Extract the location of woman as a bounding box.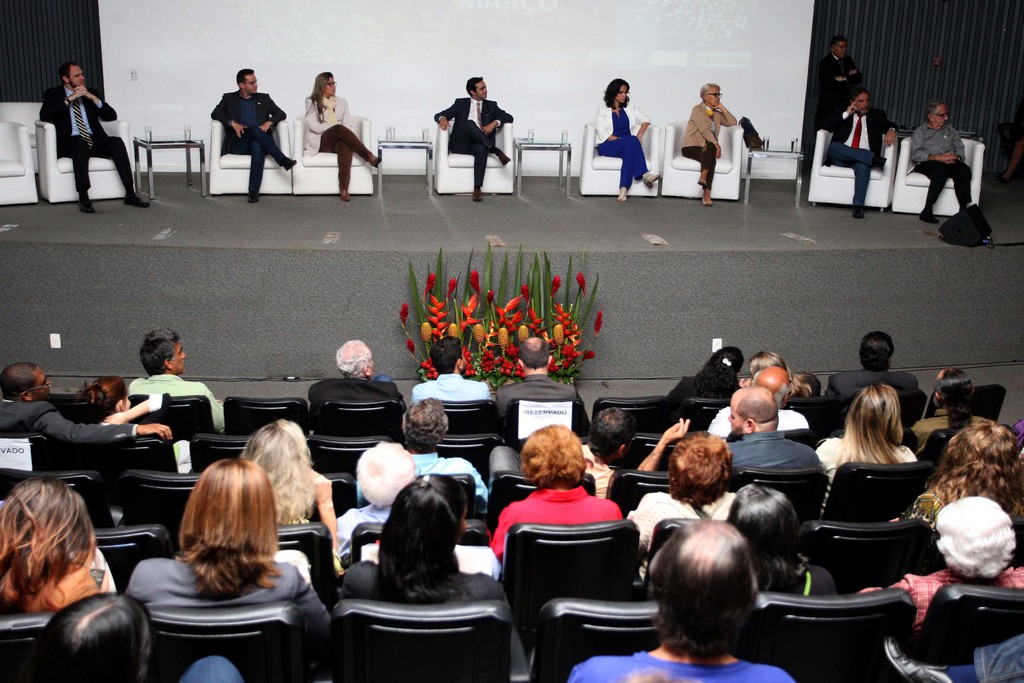
[665, 349, 740, 398].
